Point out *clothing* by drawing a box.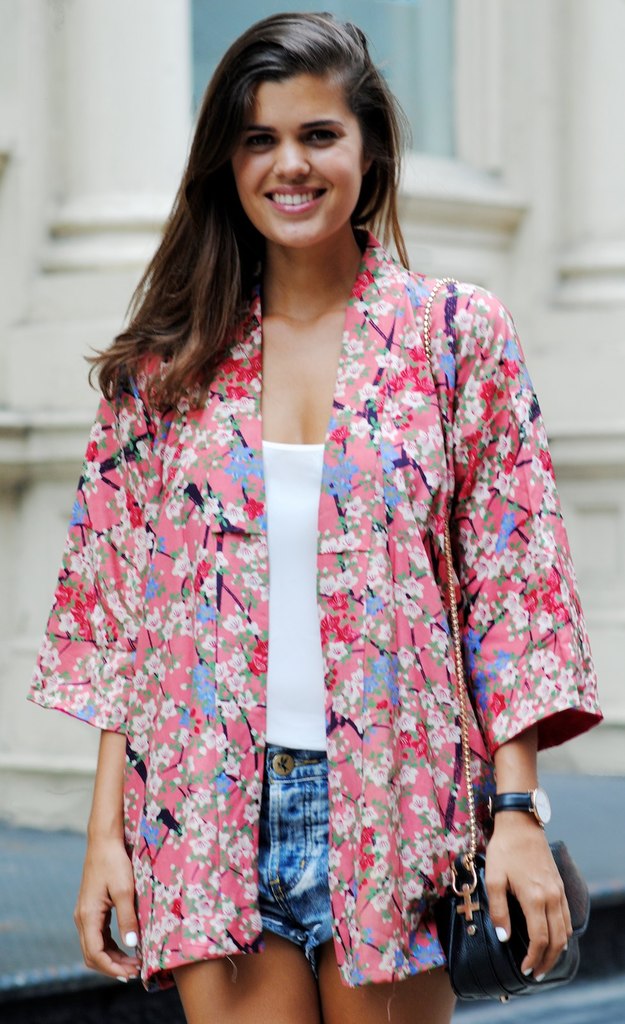
rect(27, 222, 603, 1021).
